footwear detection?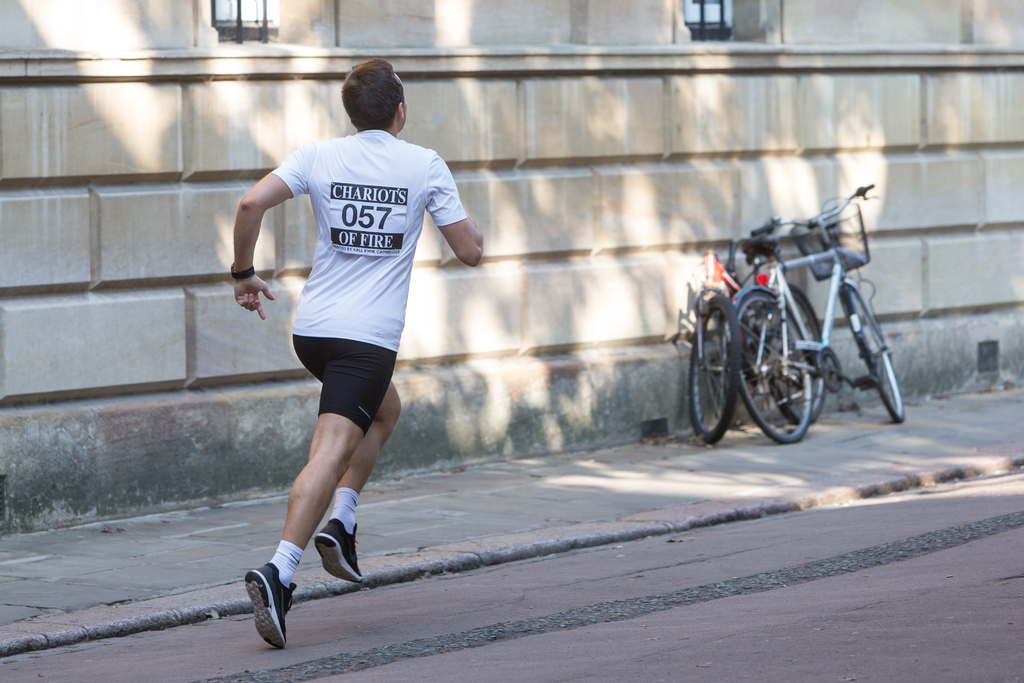
[319,518,362,589]
